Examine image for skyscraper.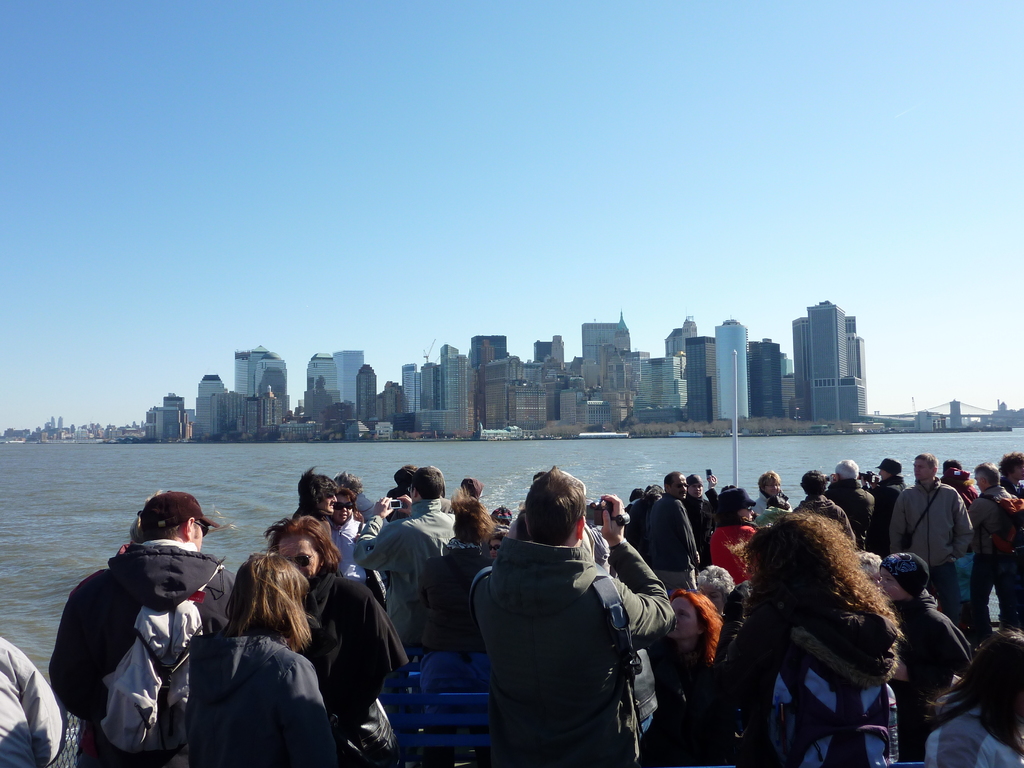
Examination result: 639 359 691 425.
